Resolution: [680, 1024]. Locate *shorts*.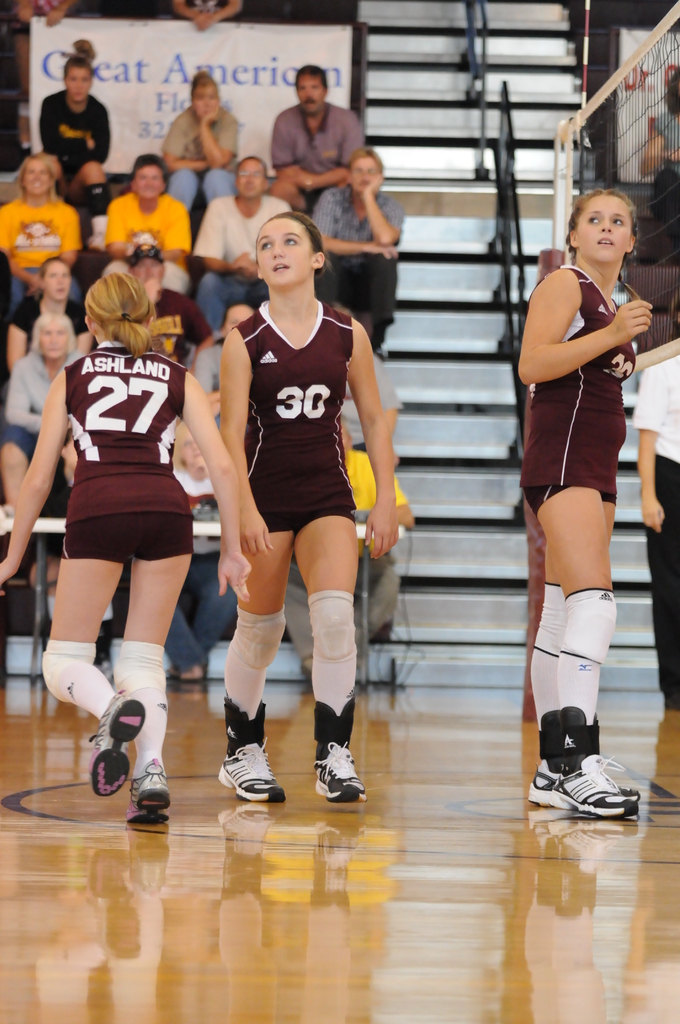
box(261, 506, 360, 536).
